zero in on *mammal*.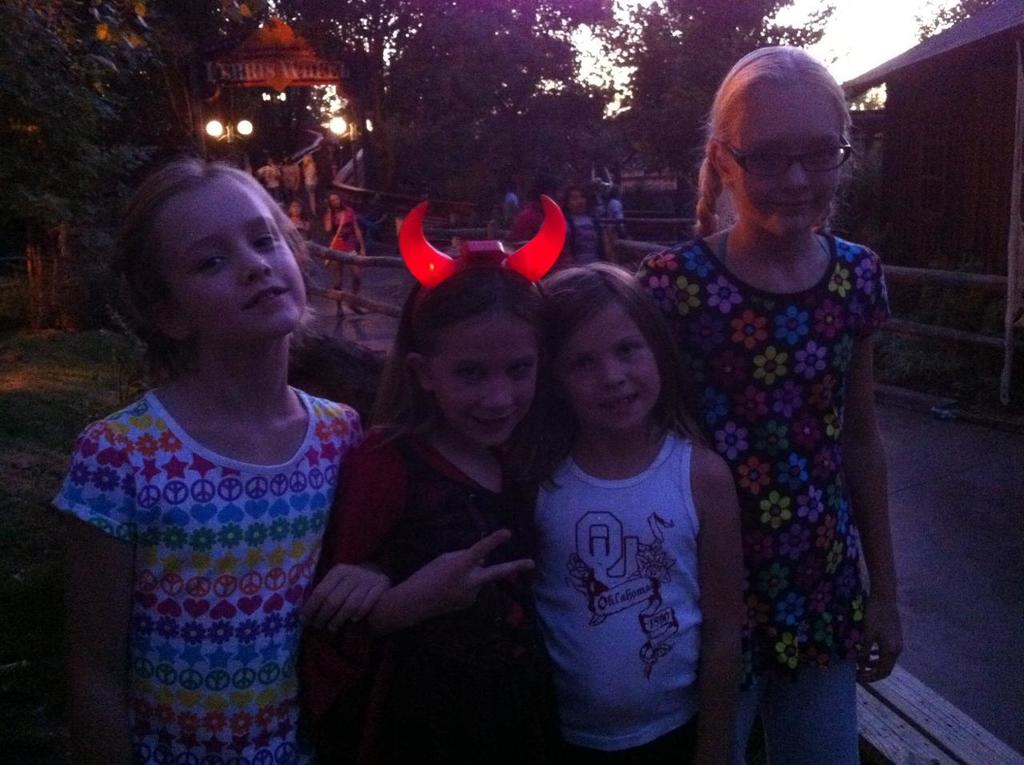
Zeroed in: x1=322, y1=193, x2=374, y2=316.
